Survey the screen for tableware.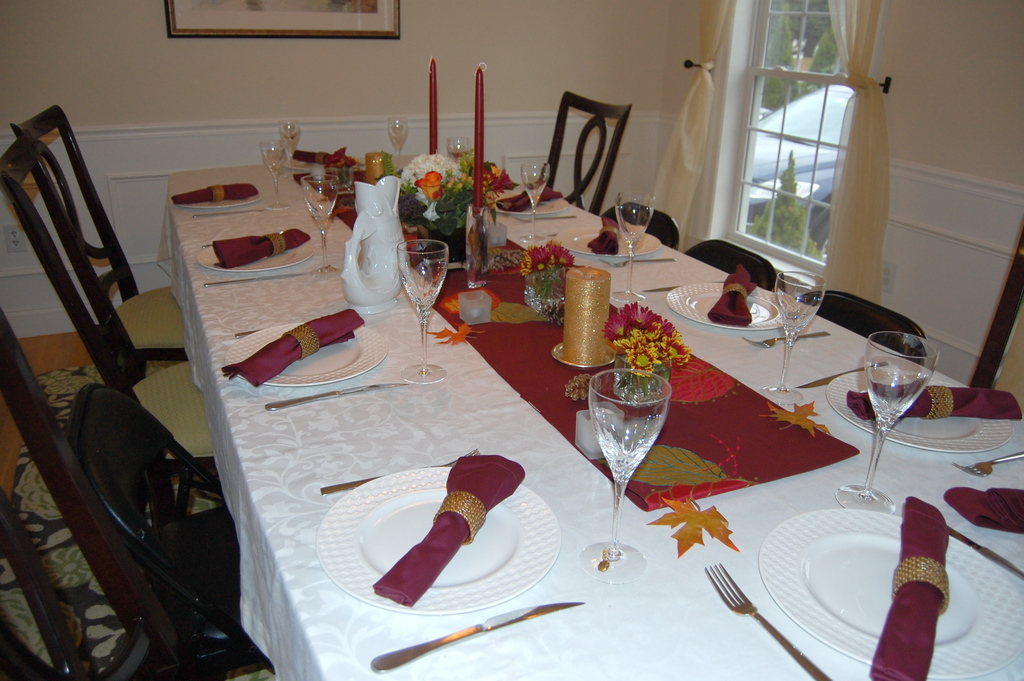
Survey found: (516, 158, 552, 246).
